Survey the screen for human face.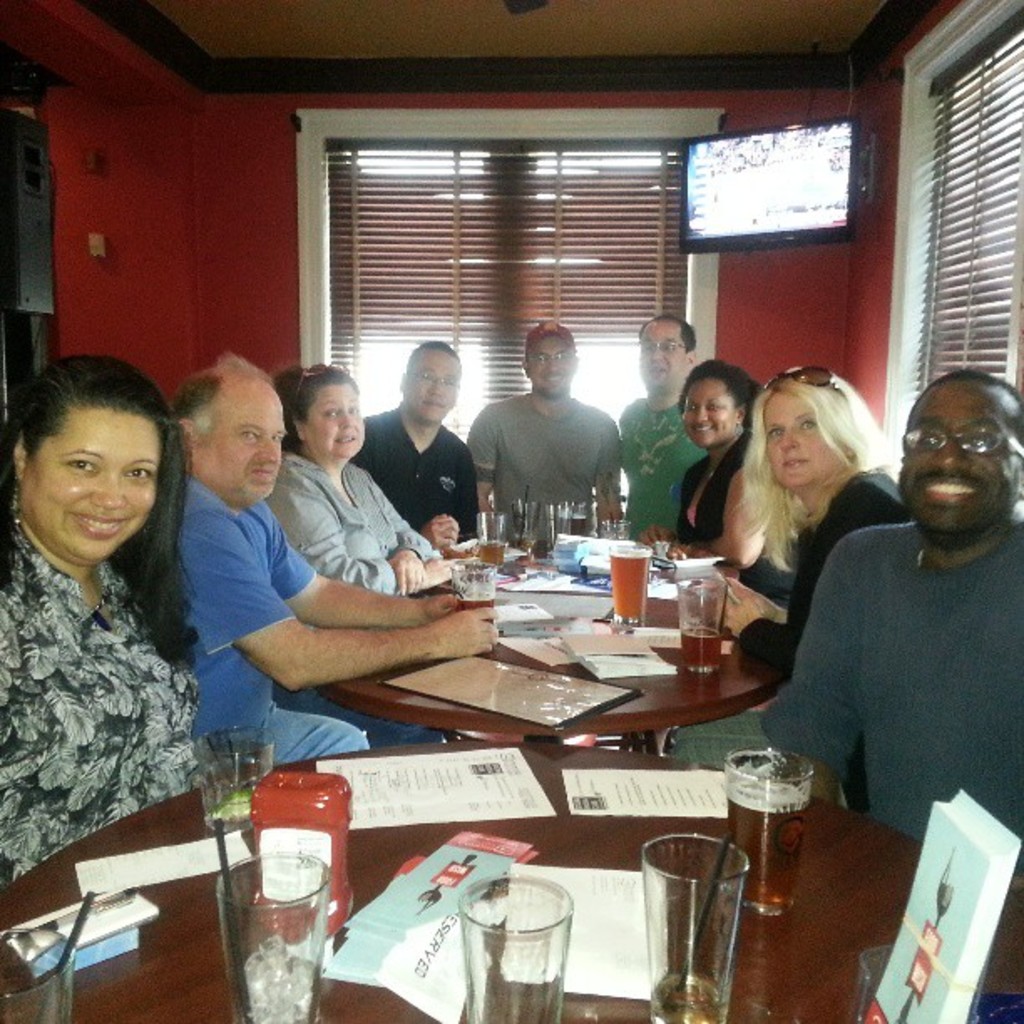
Survey found: (207, 387, 283, 512).
